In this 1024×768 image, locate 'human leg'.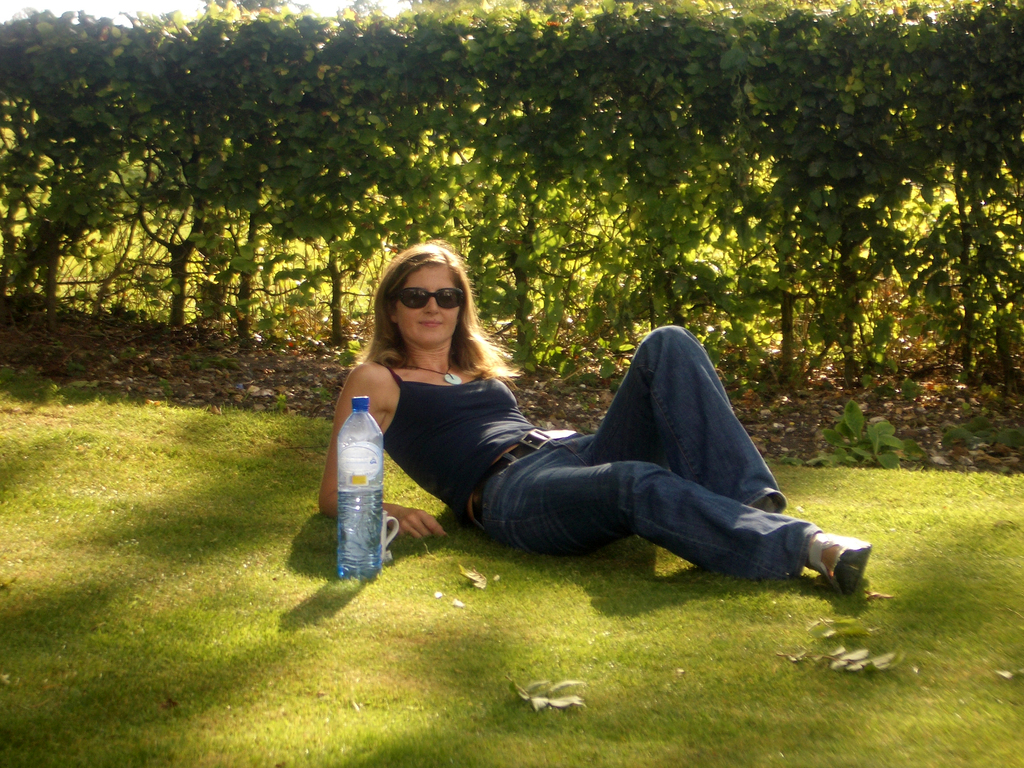
Bounding box: 484 454 866 585.
